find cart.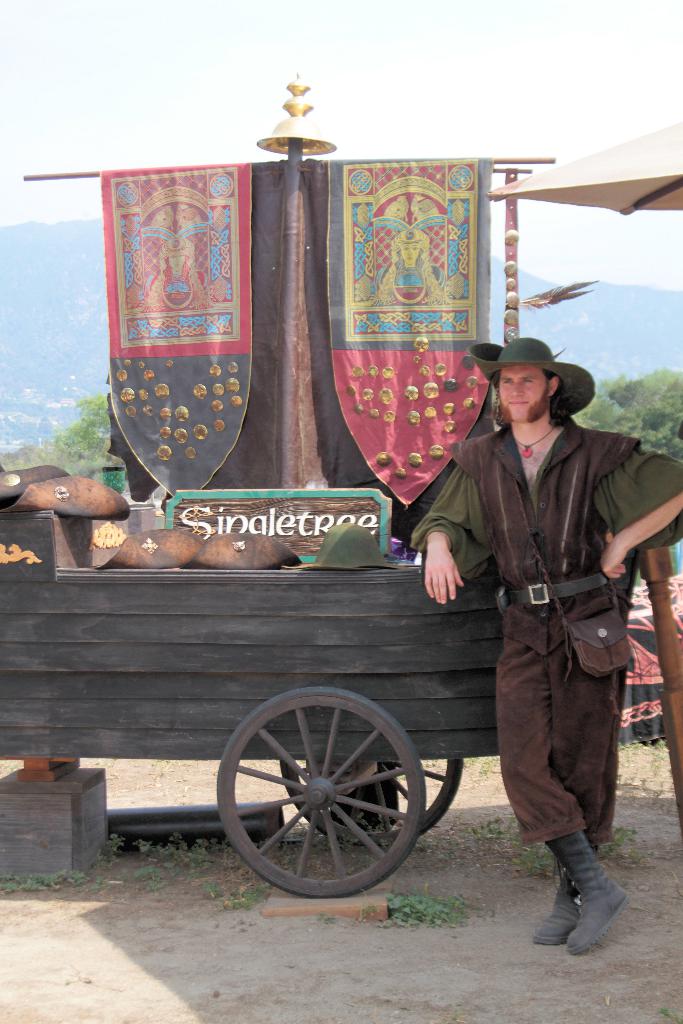
box(0, 511, 646, 893).
